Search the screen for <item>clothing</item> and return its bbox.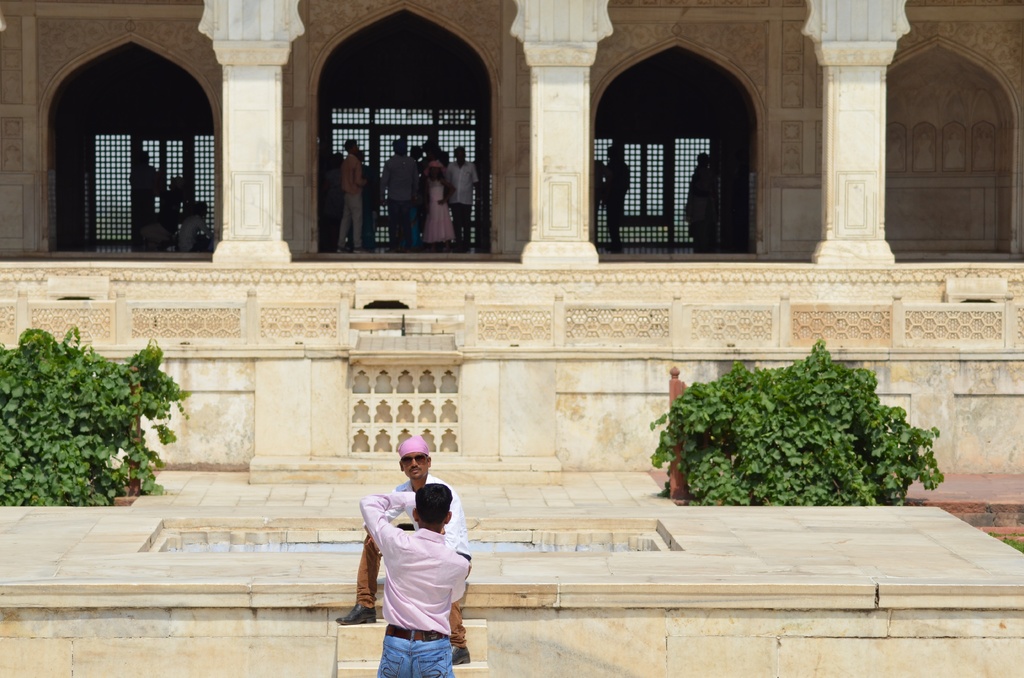
Found: crop(444, 159, 479, 245).
